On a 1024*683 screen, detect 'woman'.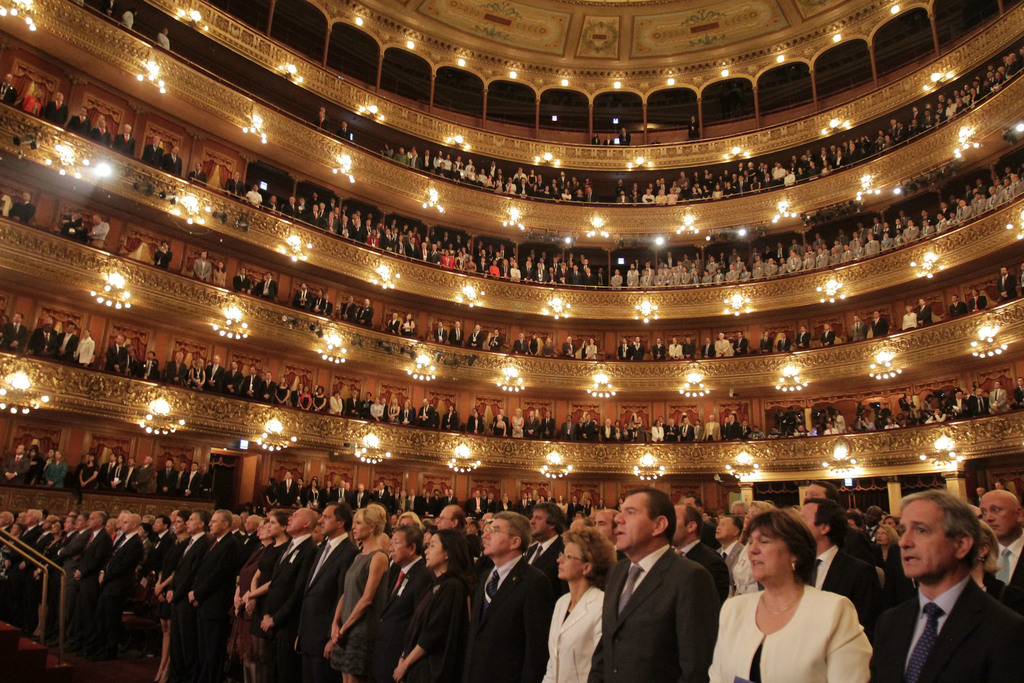
x1=111, y1=451, x2=130, y2=494.
